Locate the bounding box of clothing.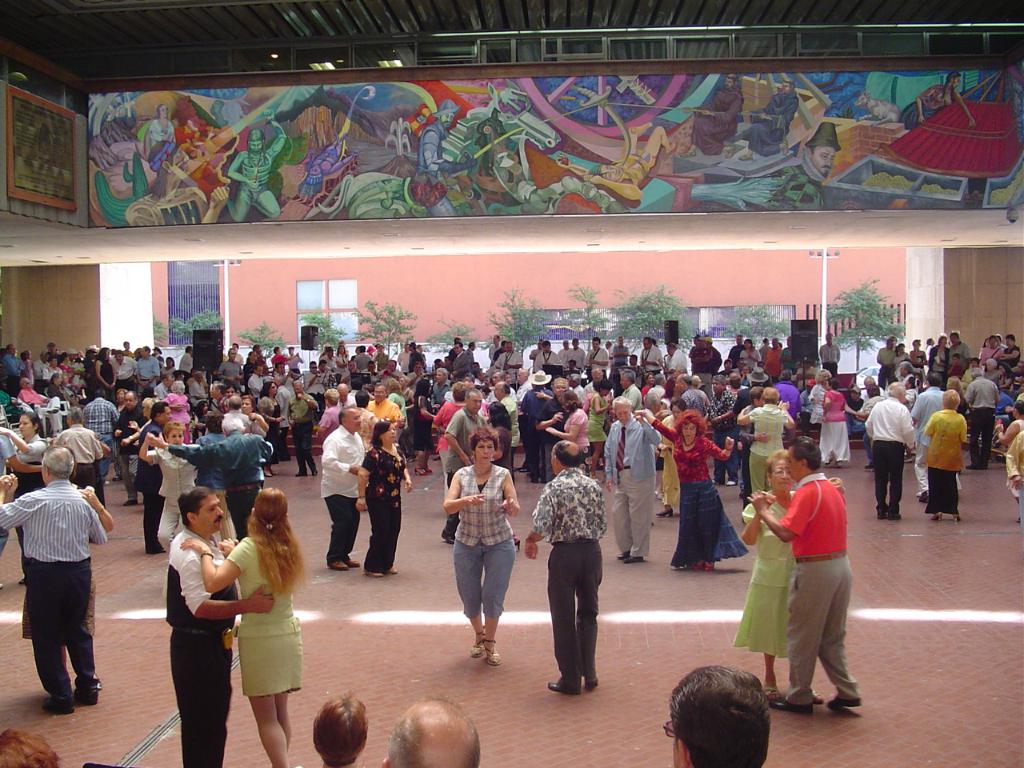
Bounding box: detection(368, 402, 400, 430).
